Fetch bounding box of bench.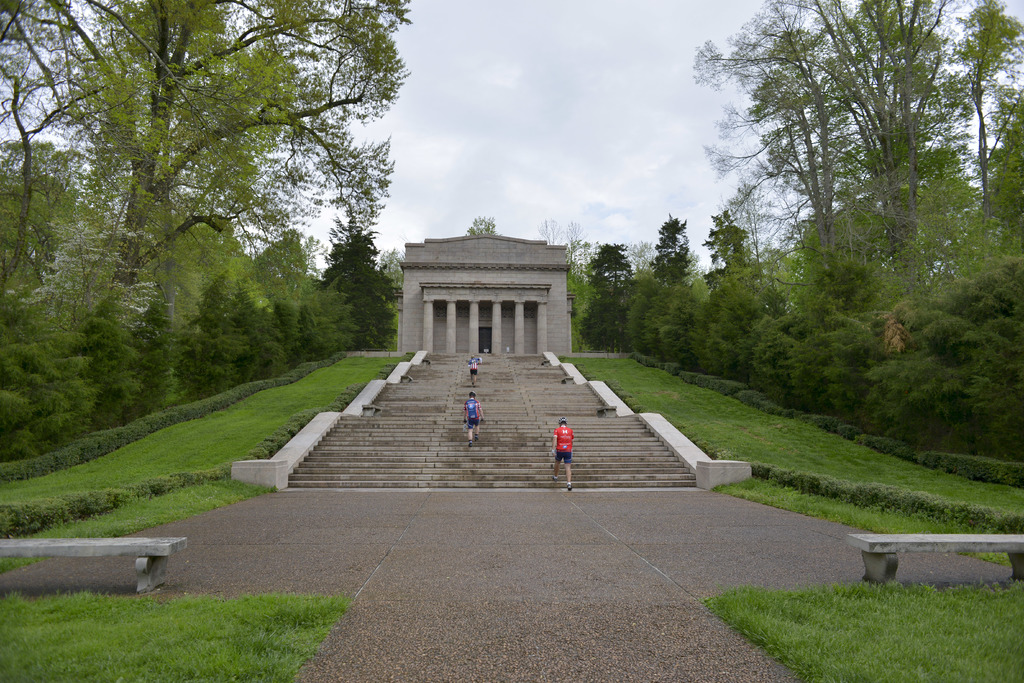
Bbox: l=561, t=375, r=576, b=383.
